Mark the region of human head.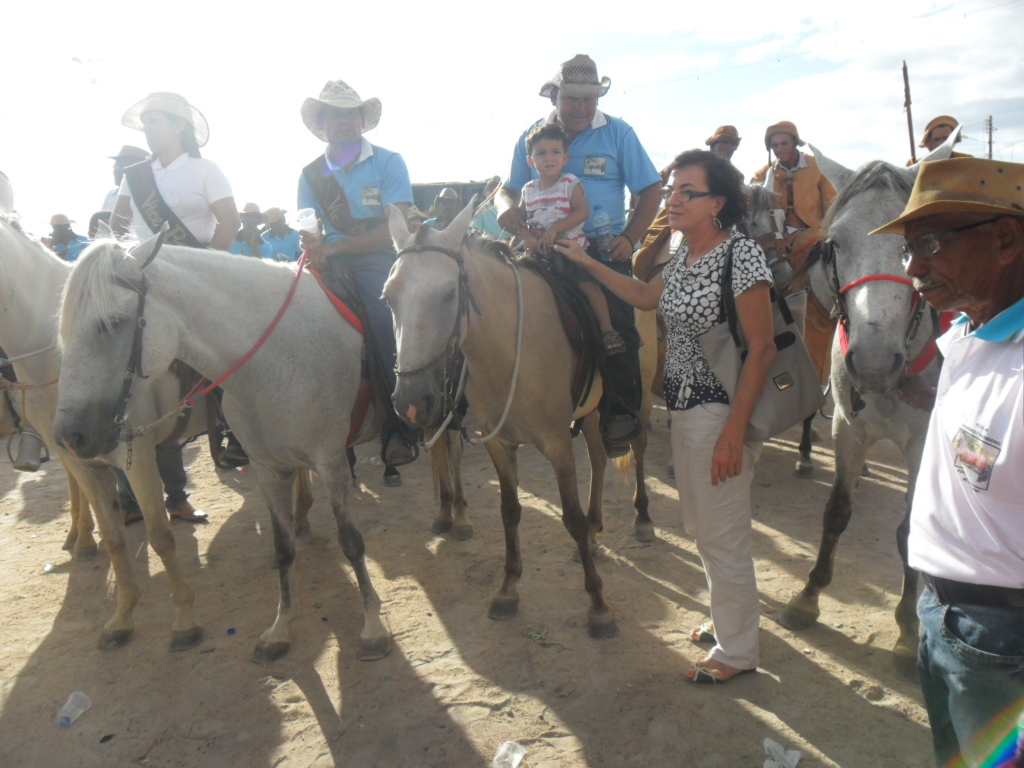
Region: 481 172 501 195.
